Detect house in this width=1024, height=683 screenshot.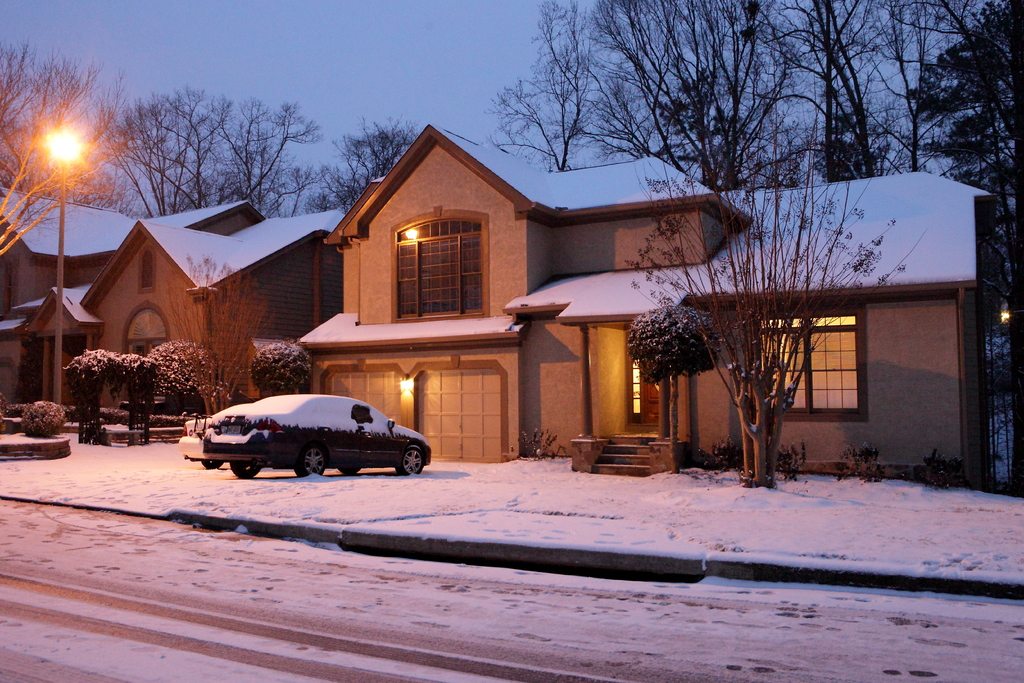
Detection: box(410, 176, 965, 481).
